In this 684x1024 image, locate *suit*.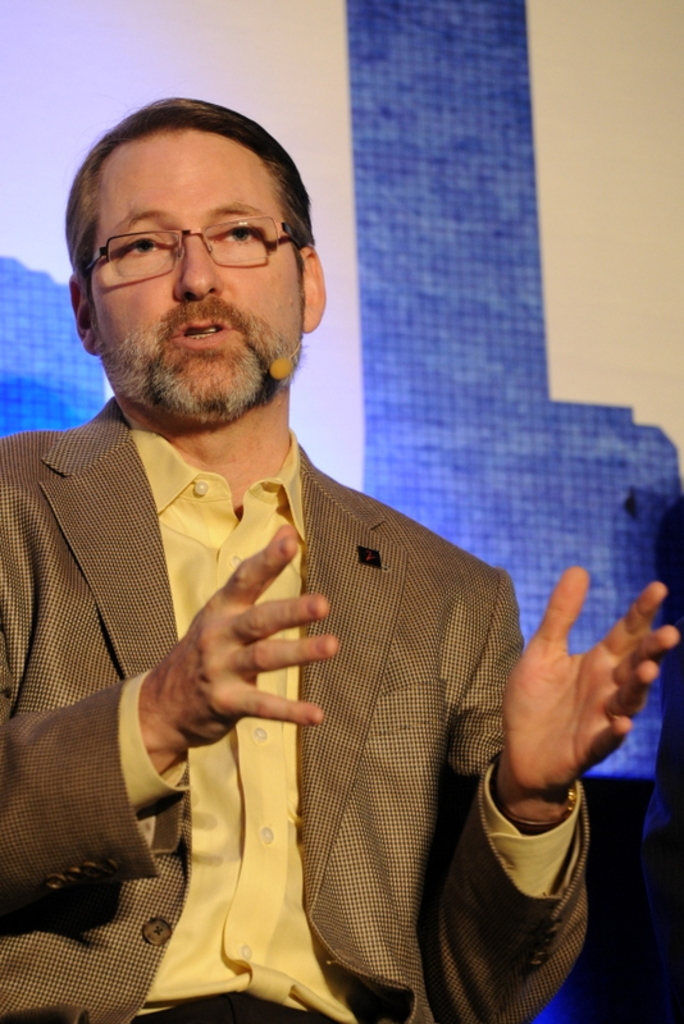
Bounding box: (0,392,589,1023).
